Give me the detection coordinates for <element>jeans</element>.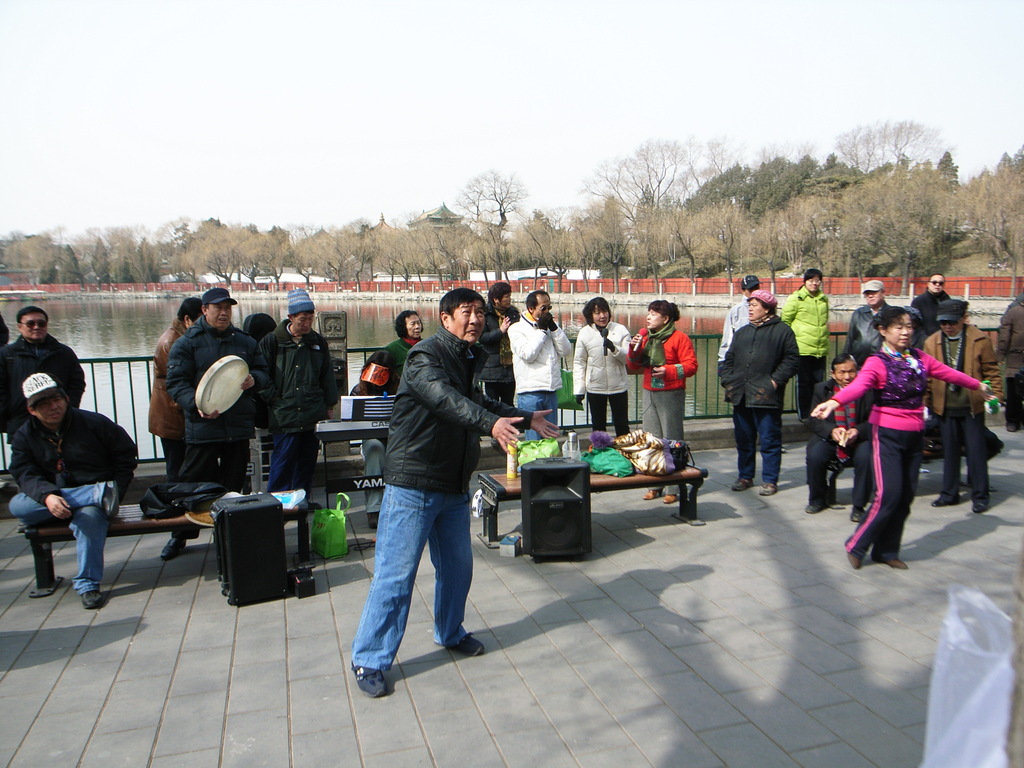
bbox(804, 433, 868, 502).
